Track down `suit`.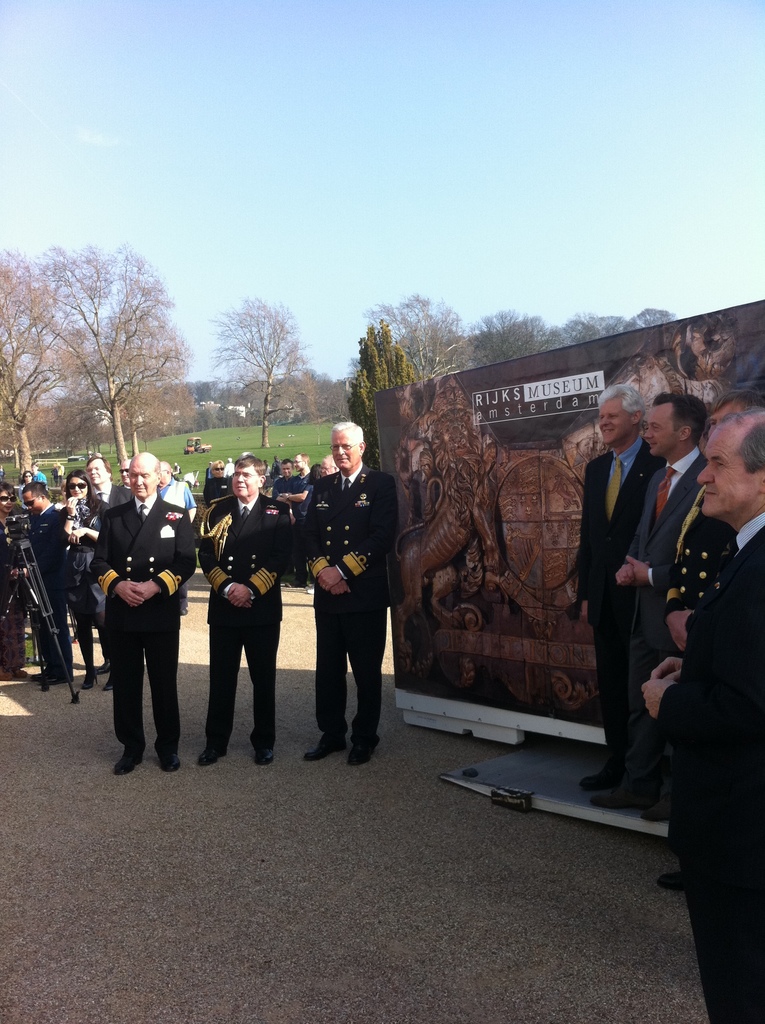
Tracked to (575,438,666,771).
